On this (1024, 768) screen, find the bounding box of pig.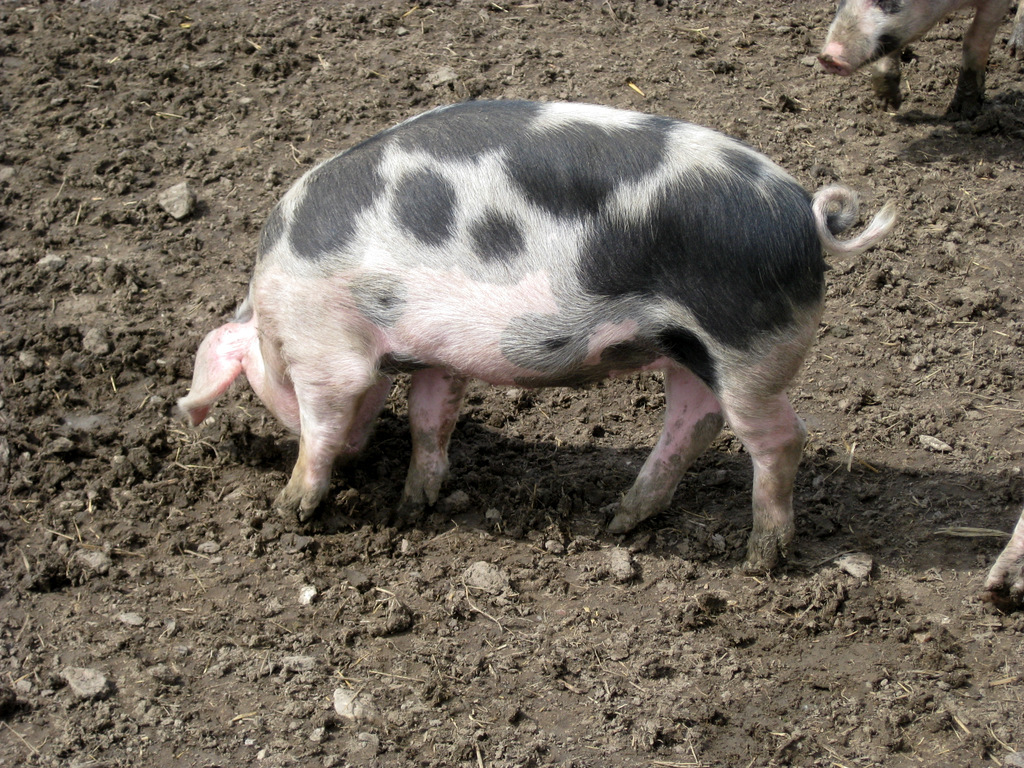
Bounding box: box(175, 96, 904, 575).
